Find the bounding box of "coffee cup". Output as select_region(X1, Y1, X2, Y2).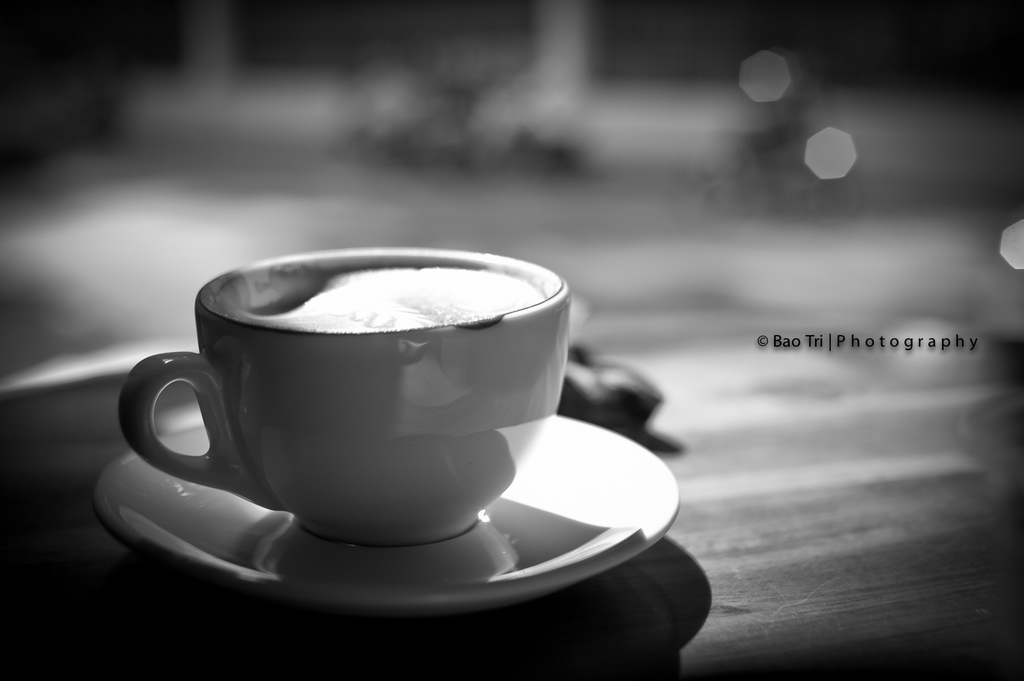
select_region(117, 252, 578, 543).
